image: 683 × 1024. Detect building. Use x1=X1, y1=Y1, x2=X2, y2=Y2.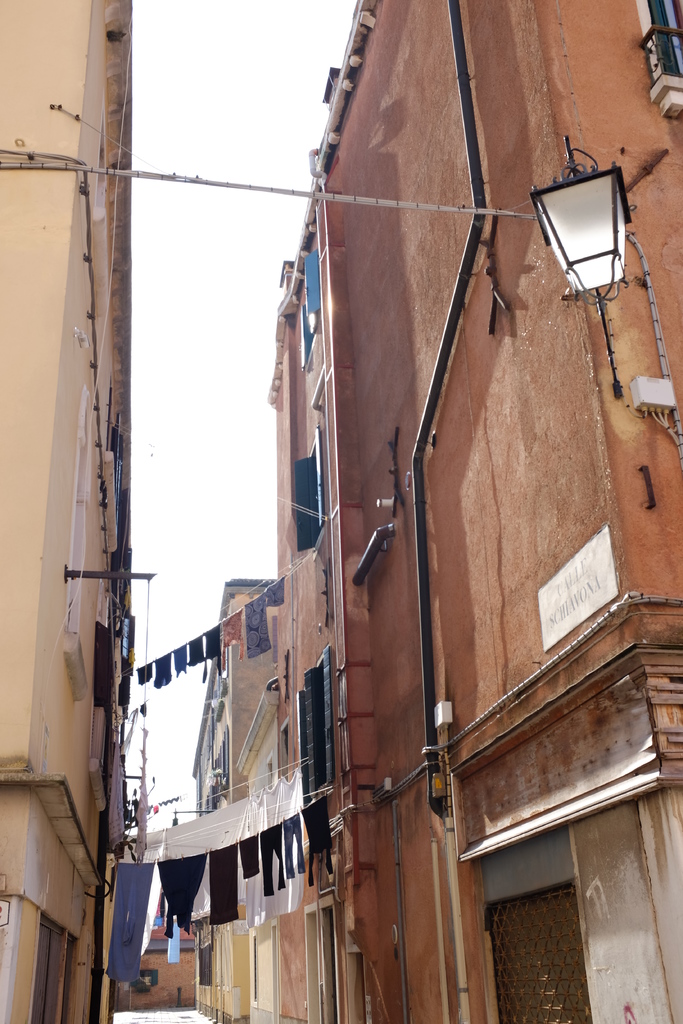
x1=237, y1=685, x2=281, y2=1023.
